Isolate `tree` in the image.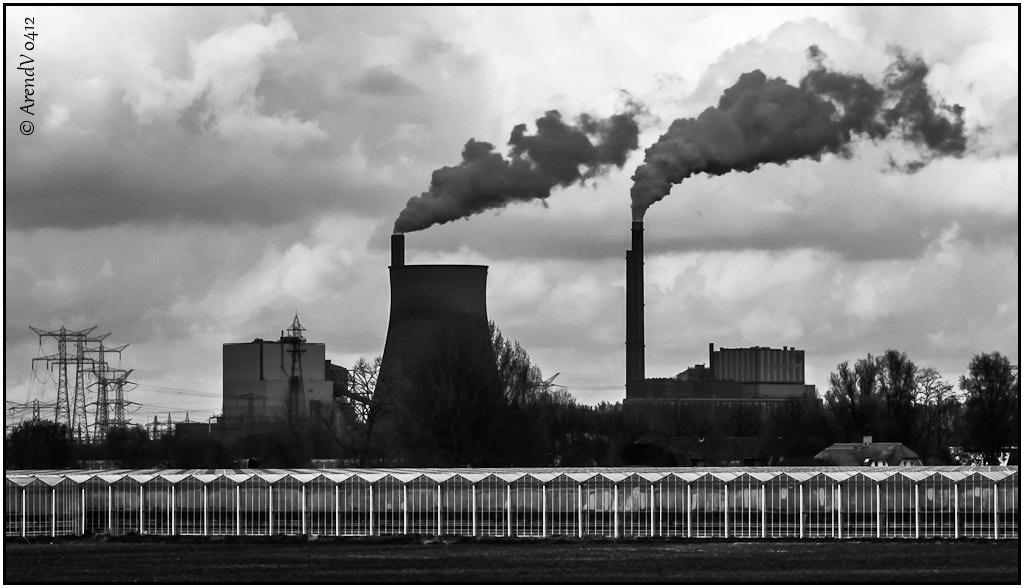
Isolated region: x1=910, y1=363, x2=954, y2=424.
